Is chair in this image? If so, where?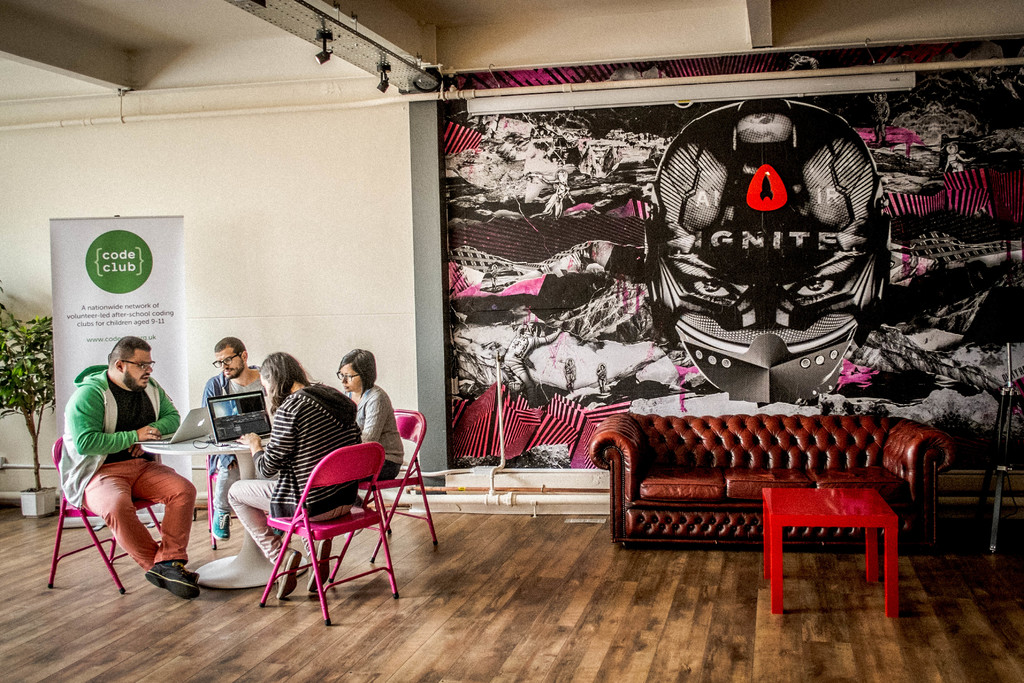
Yes, at bbox(338, 409, 435, 559).
